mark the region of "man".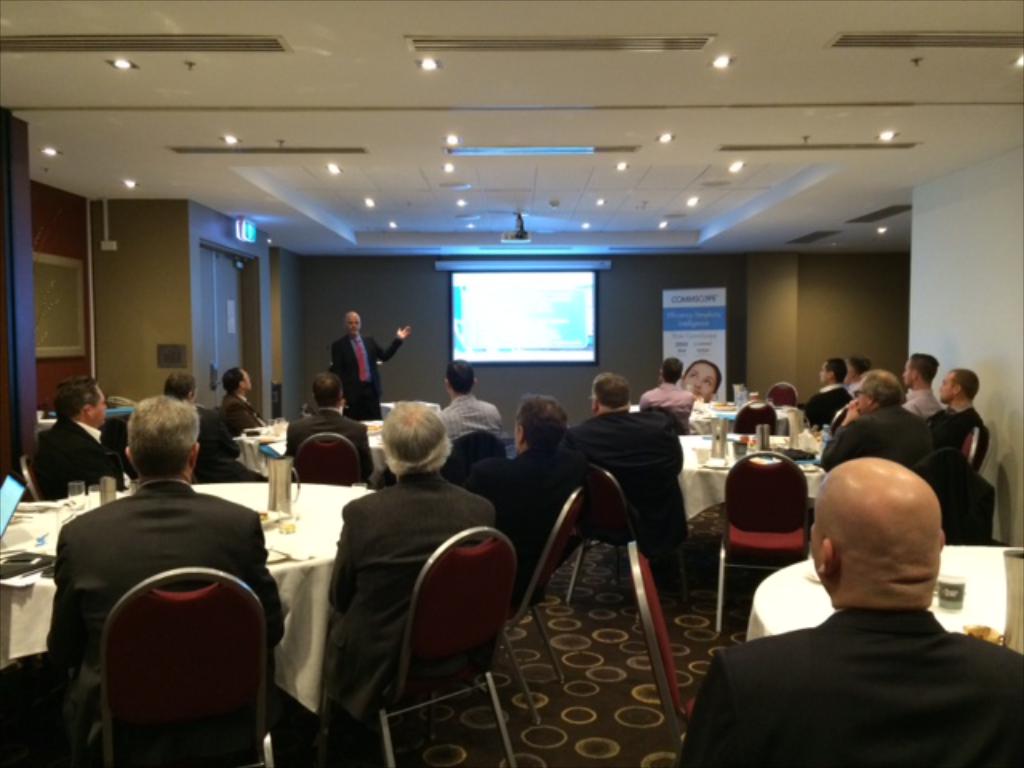
Region: <bbox>462, 397, 579, 581</bbox>.
